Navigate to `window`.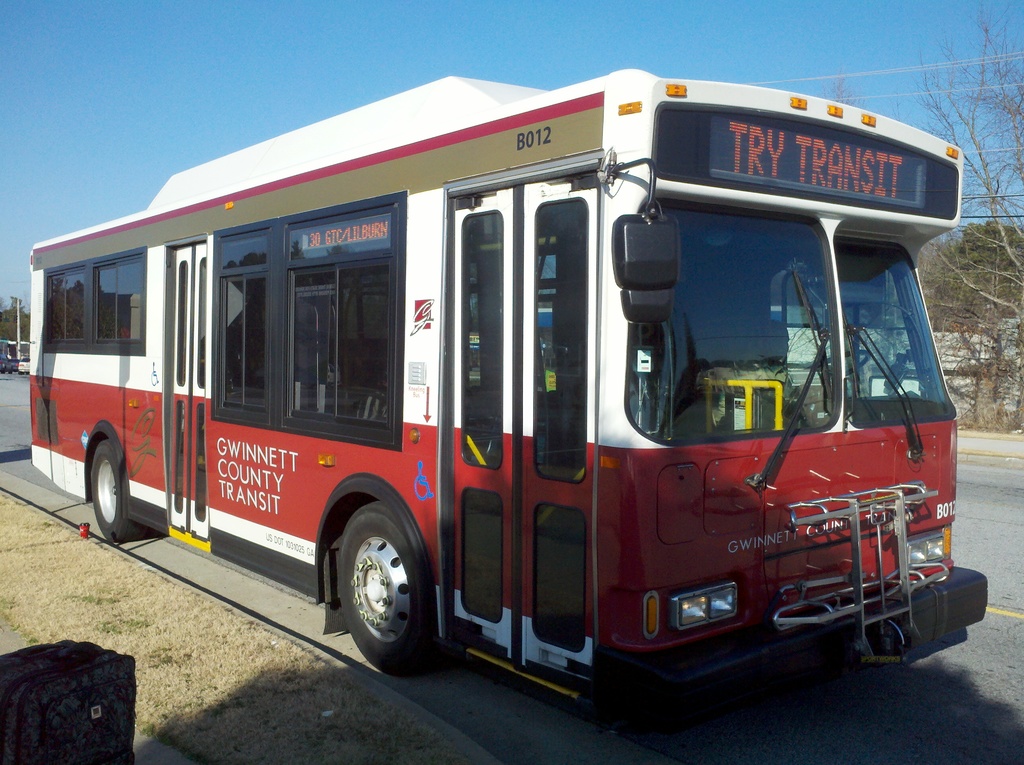
Navigation target: 280:208:399:442.
